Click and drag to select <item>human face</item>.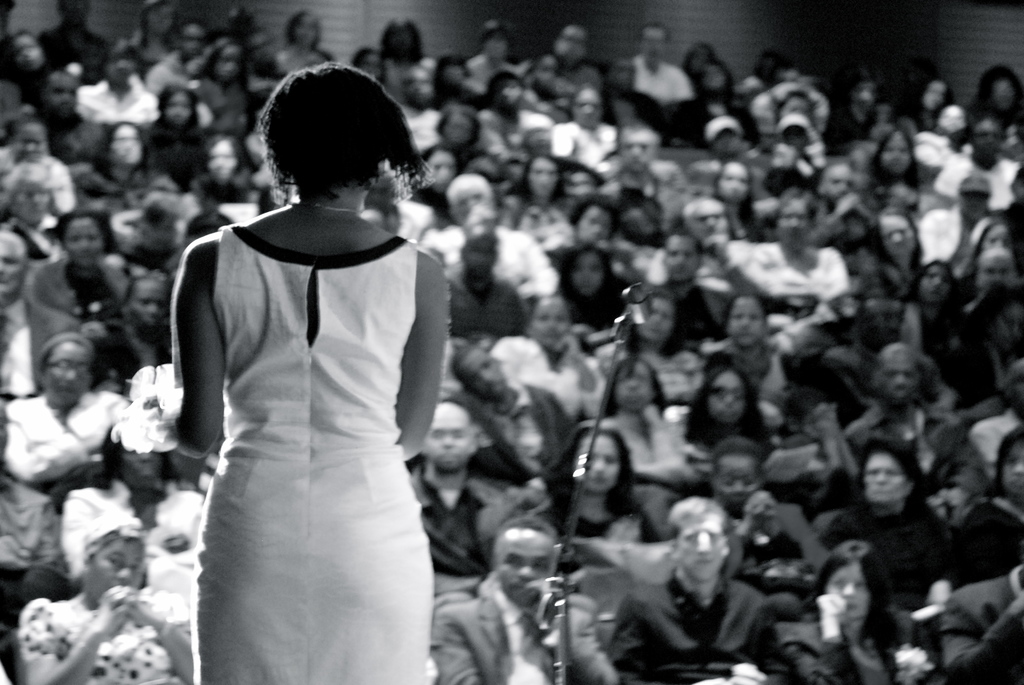
Selection: BBox(638, 300, 676, 345).
